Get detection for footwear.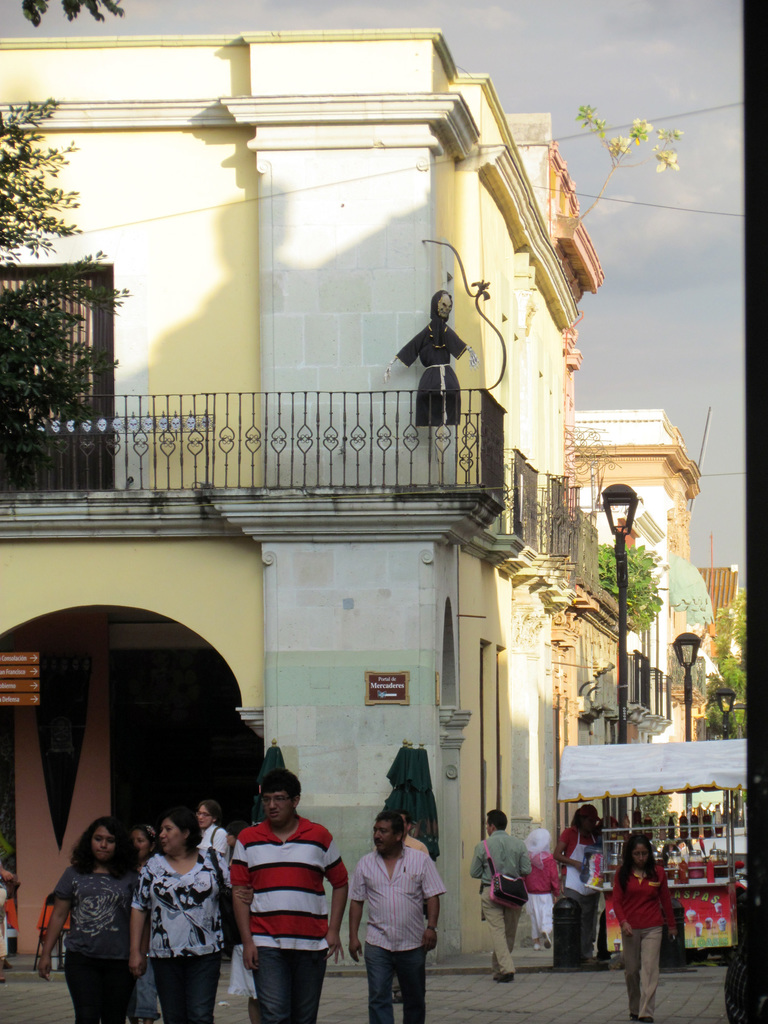
Detection: l=541, t=930, r=552, b=948.
